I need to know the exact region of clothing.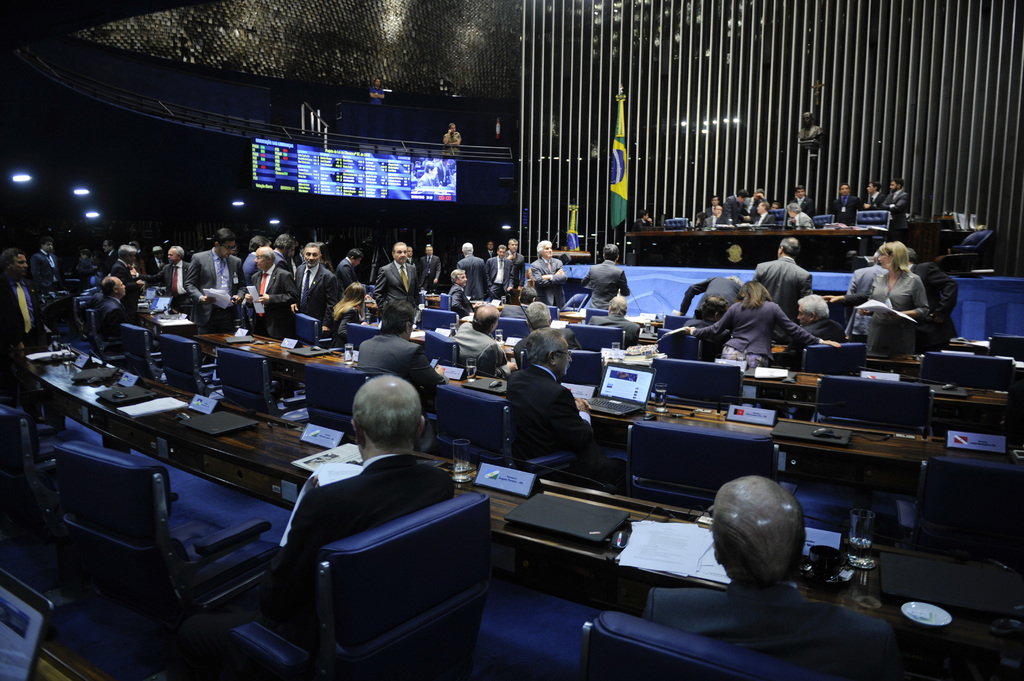
Region: <box>844,262,886,296</box>.
